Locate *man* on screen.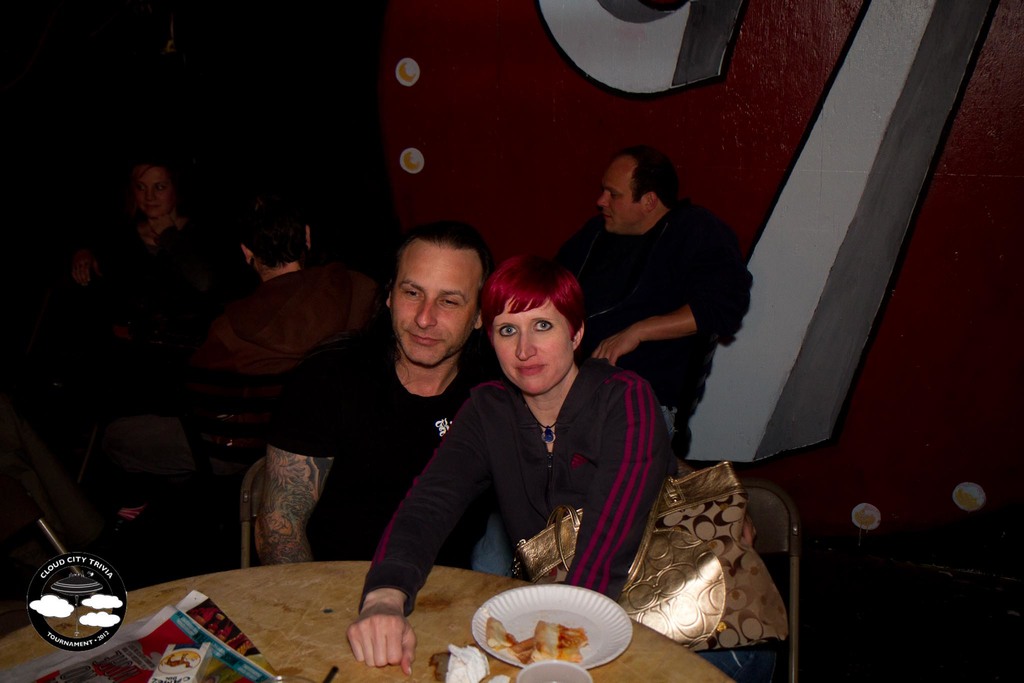
On screen at locate(255, 215, 499, 566).
